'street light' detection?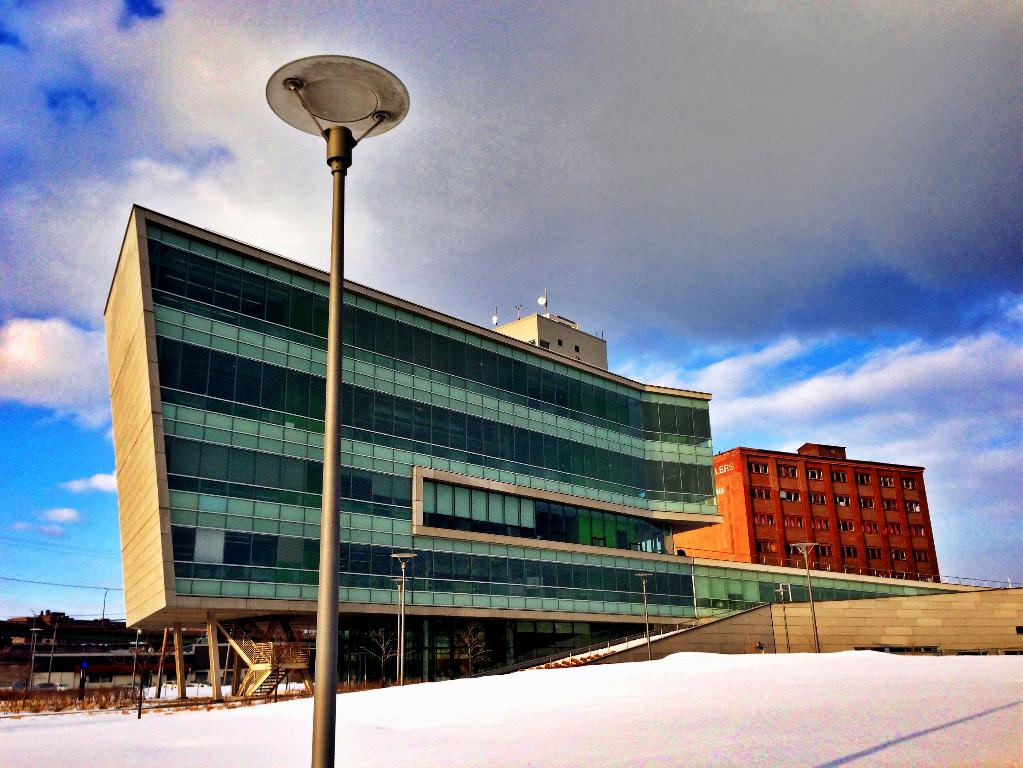
[388,550,423,686]
